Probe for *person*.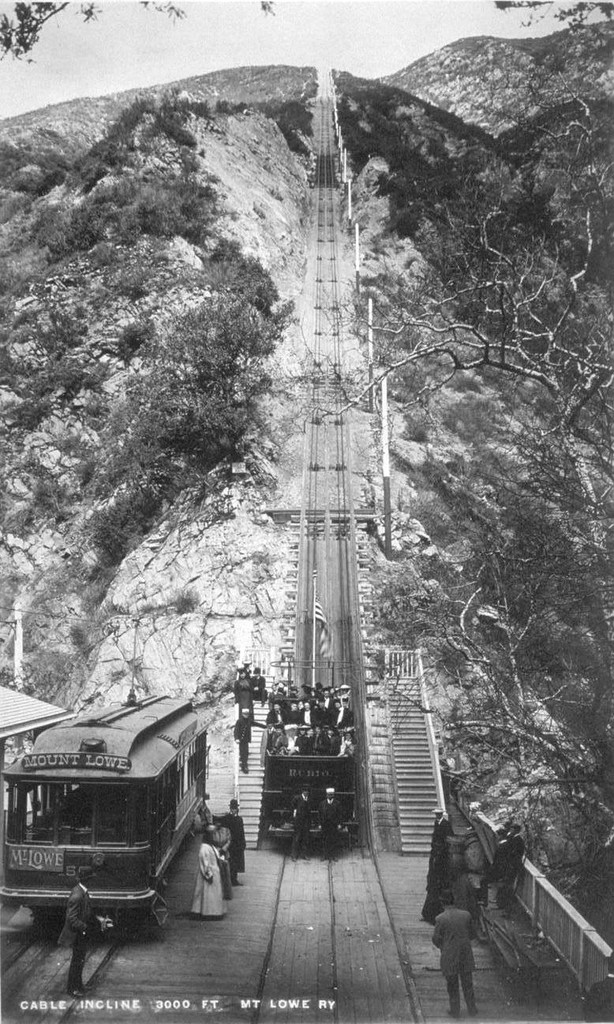
Probe result: x1=50 y1=865 x2=113 y2=992.
